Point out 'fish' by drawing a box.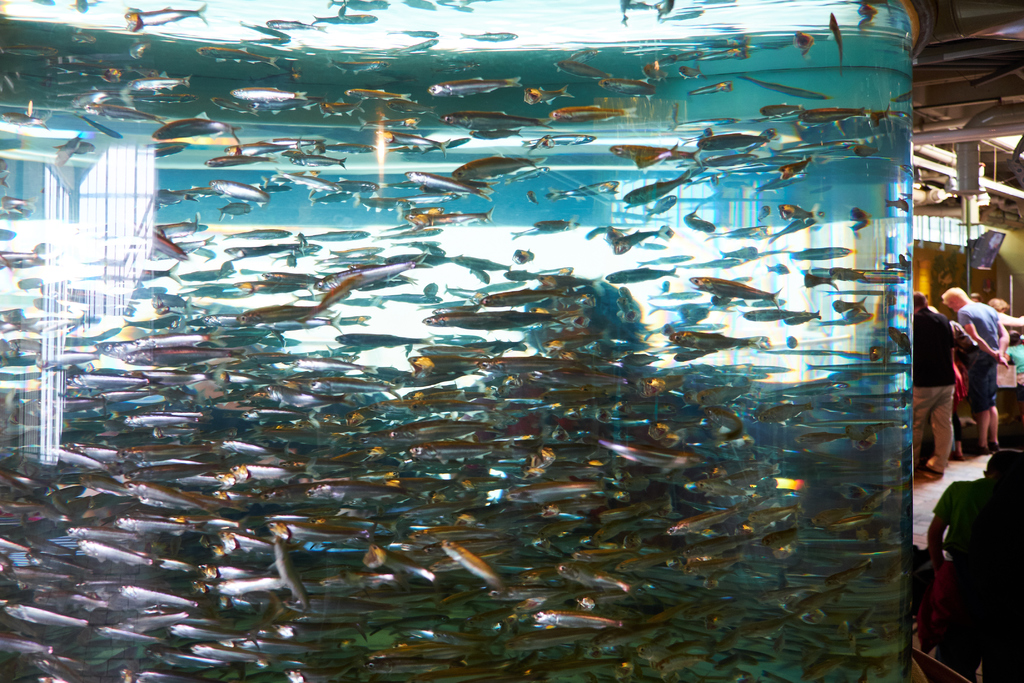
bbox(794, 26, 813, 52).
